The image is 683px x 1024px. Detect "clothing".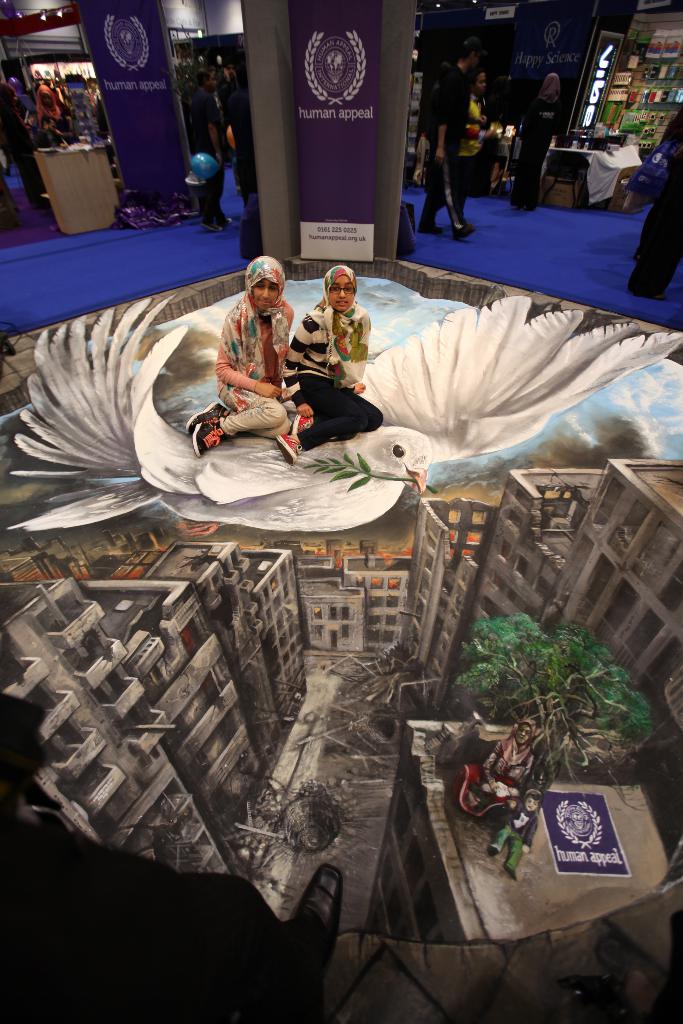
Detection: [left=38, top=118, right=72, bottom=153].
